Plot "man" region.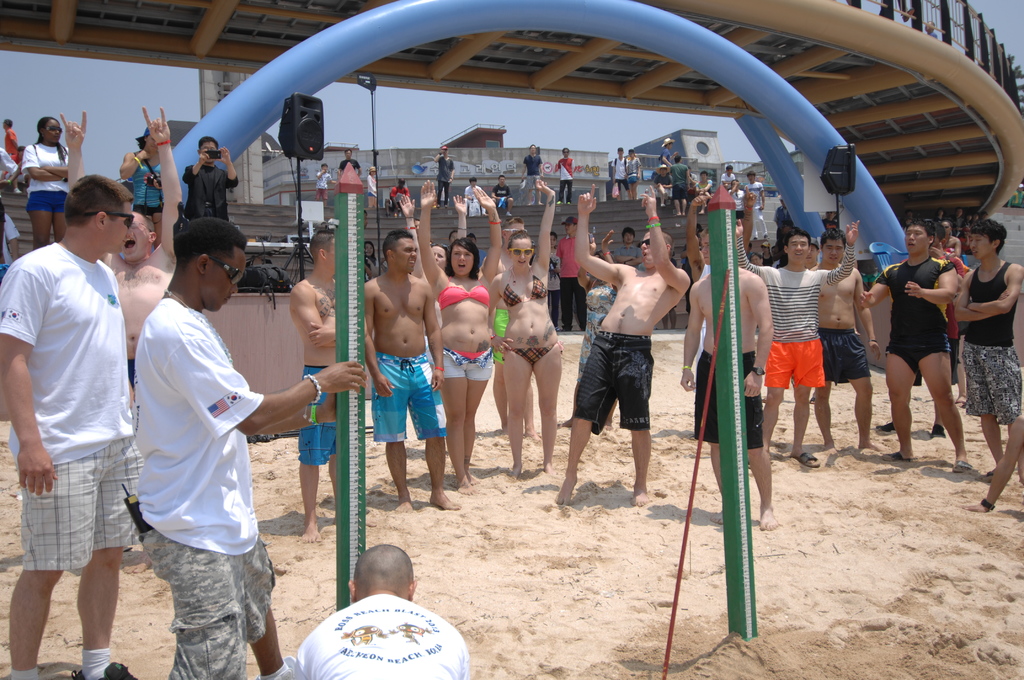
Plotted at l=659, t=136, r=678, b=175.
